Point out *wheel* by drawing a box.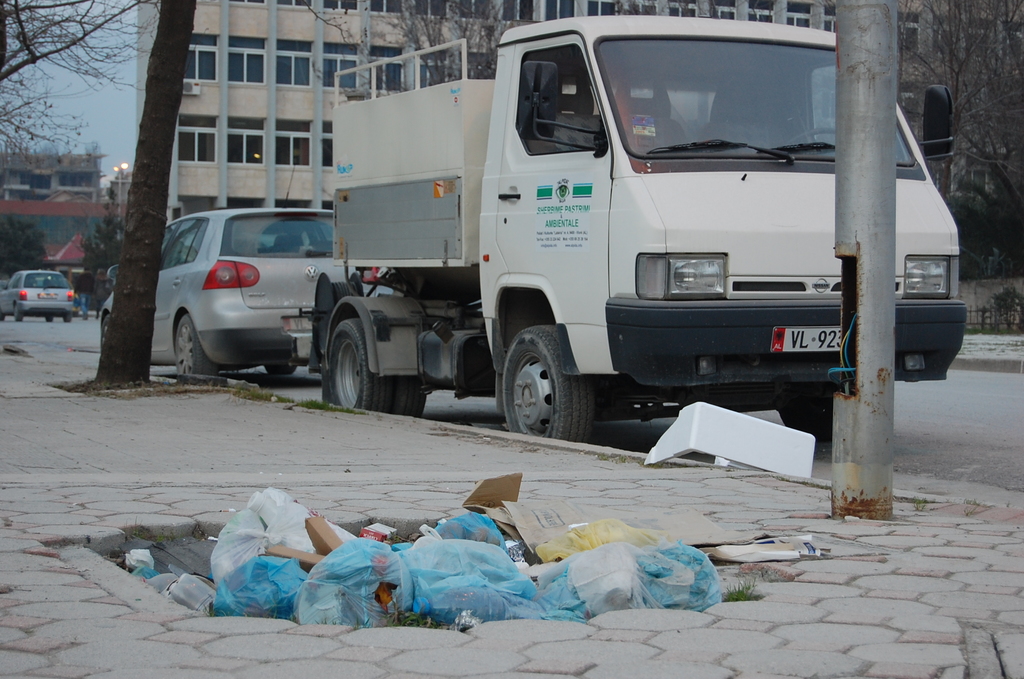
region(172, 316, 219, 377).
